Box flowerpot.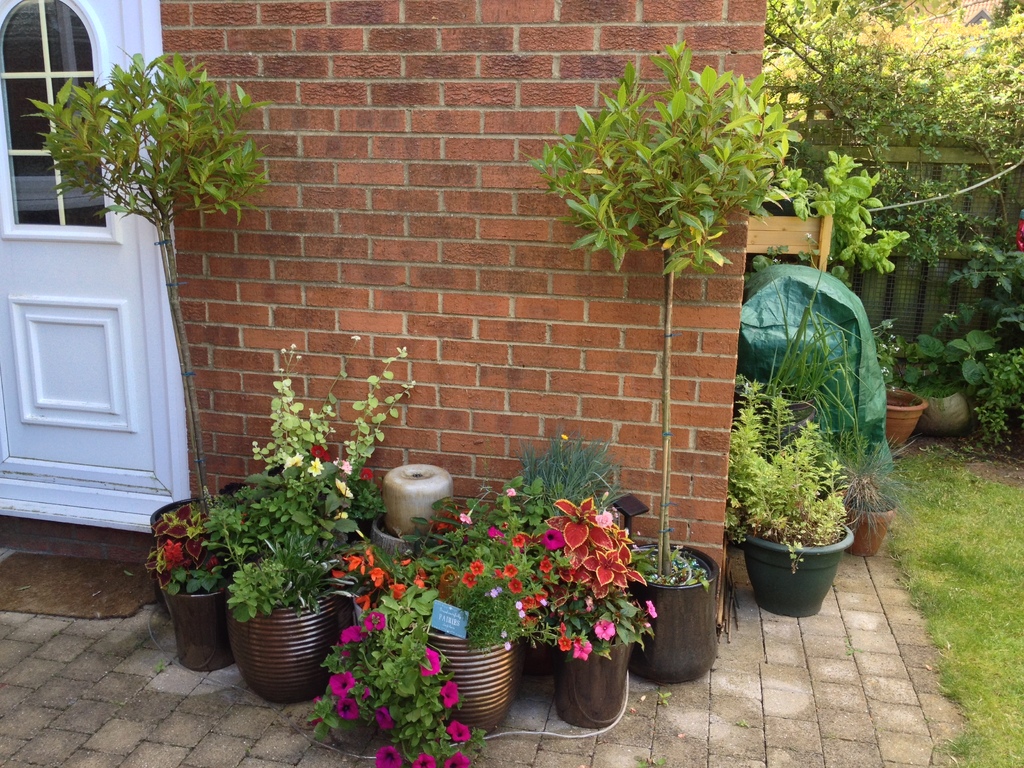
Rect(834, 484, 895, 554).
